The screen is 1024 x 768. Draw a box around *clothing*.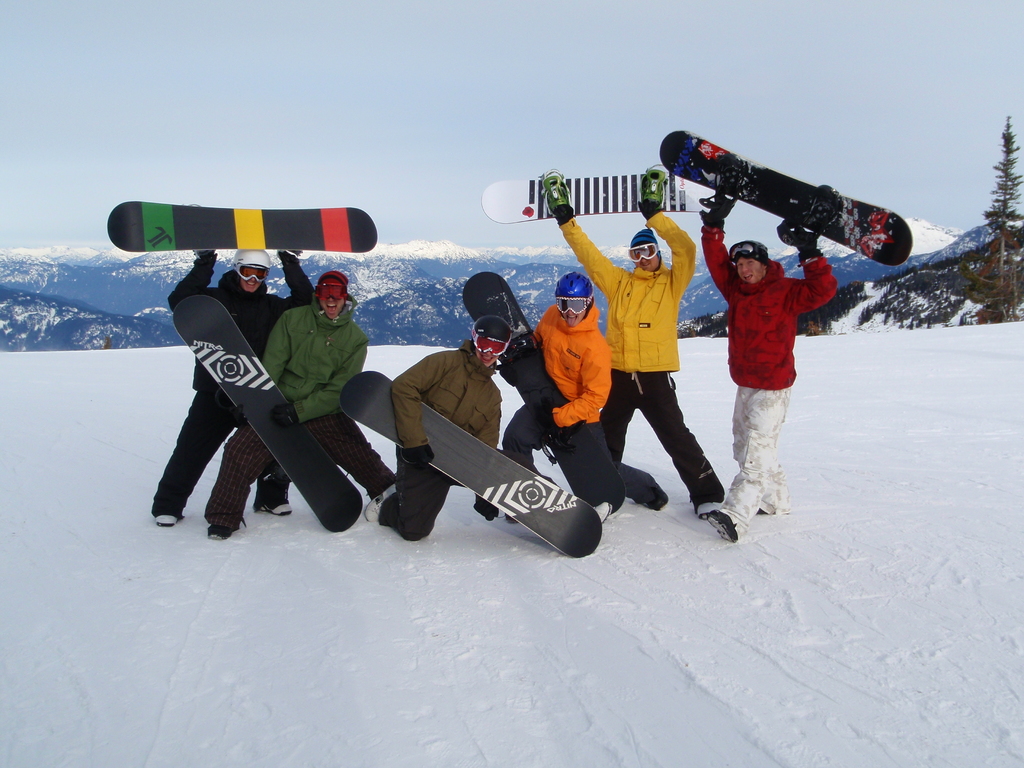
{"left": 166, "top": 240, "right": 315, "bottom": 516}.
